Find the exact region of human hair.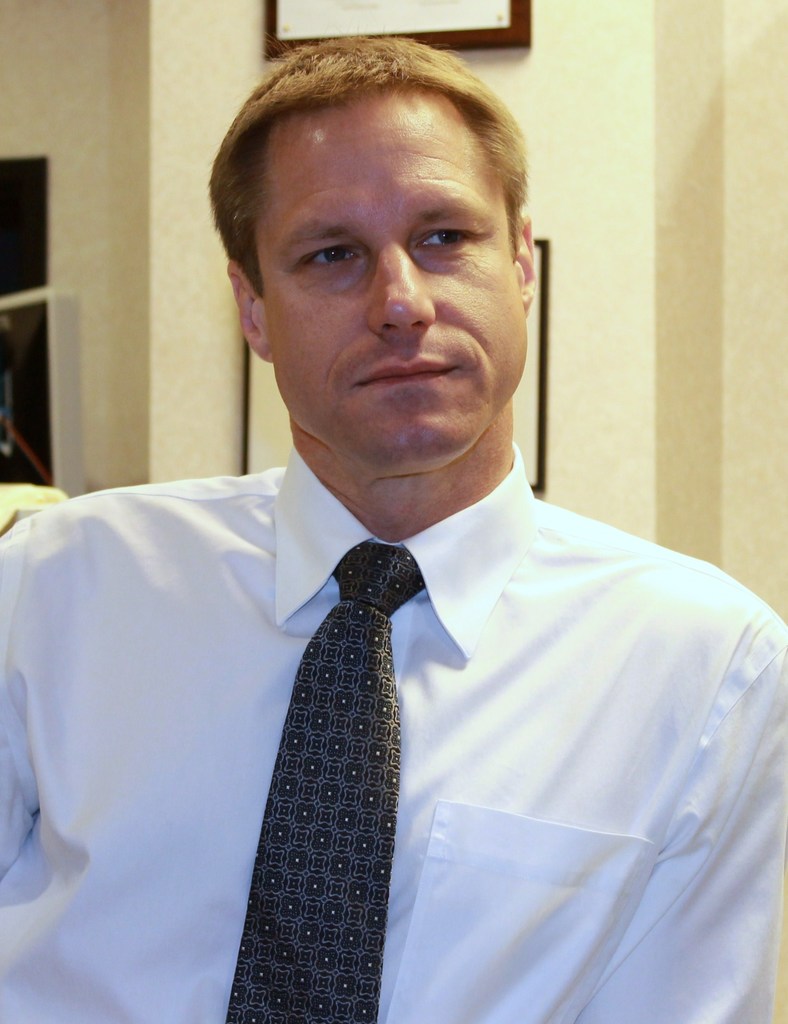
Exact region: crop(213, 36, 531, 302).
